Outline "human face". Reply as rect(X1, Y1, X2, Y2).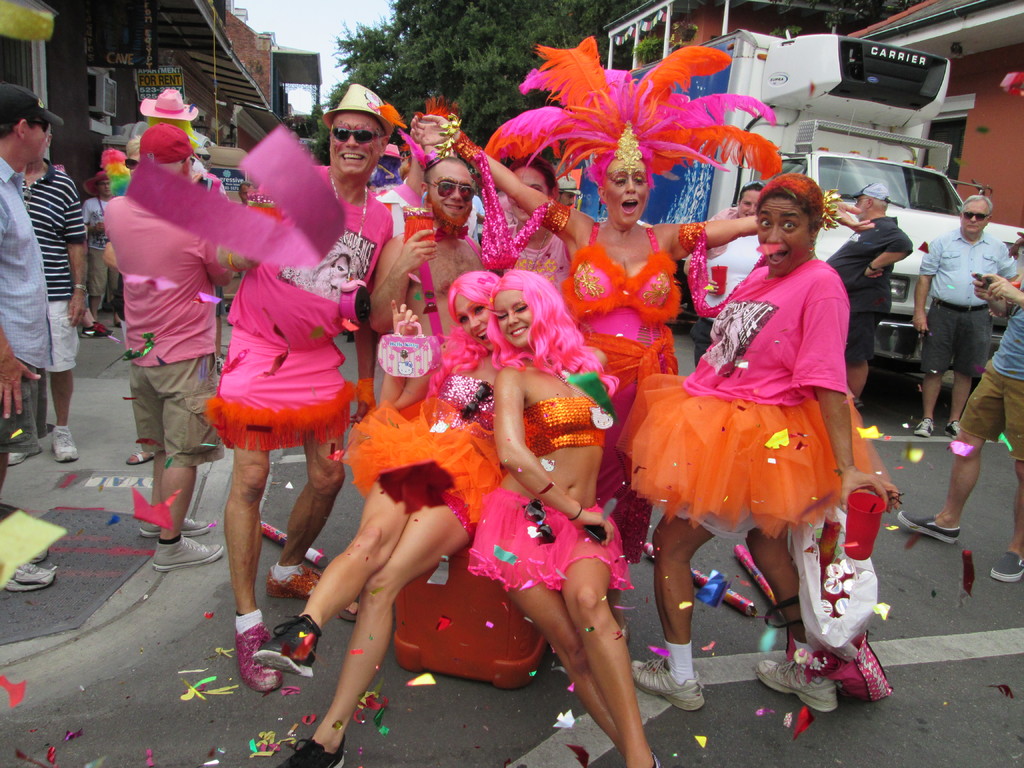
rect(25, 122, 49, 163).
